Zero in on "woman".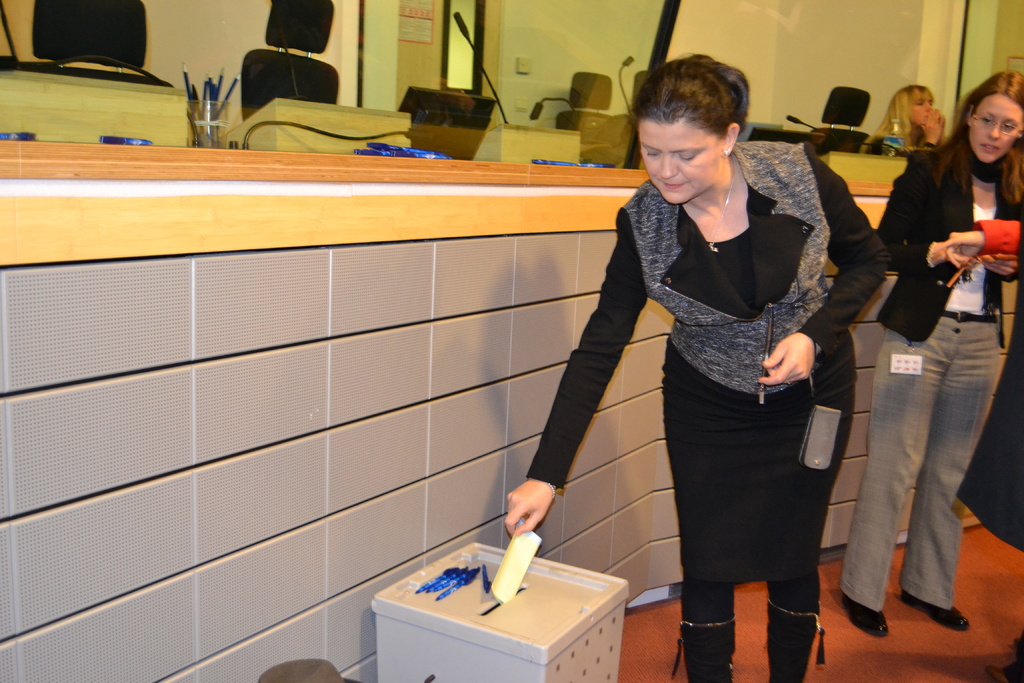
Zeroed in: 623:51:860:682.
